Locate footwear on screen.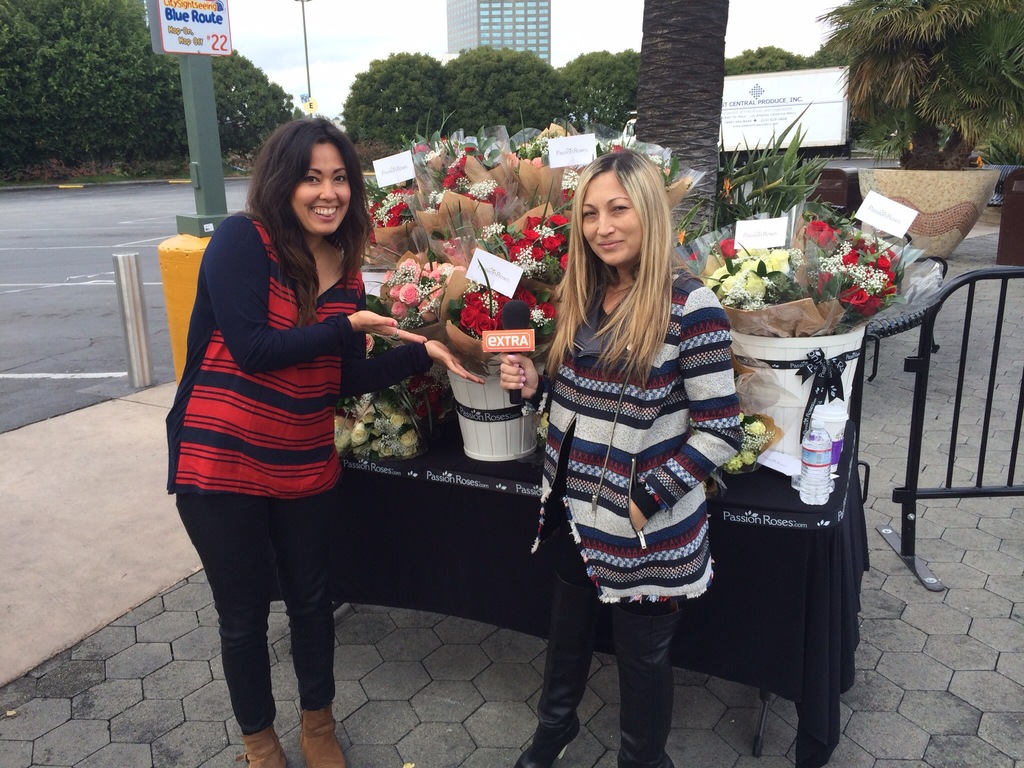
On screen at detection(301, 700, 348, 767).
